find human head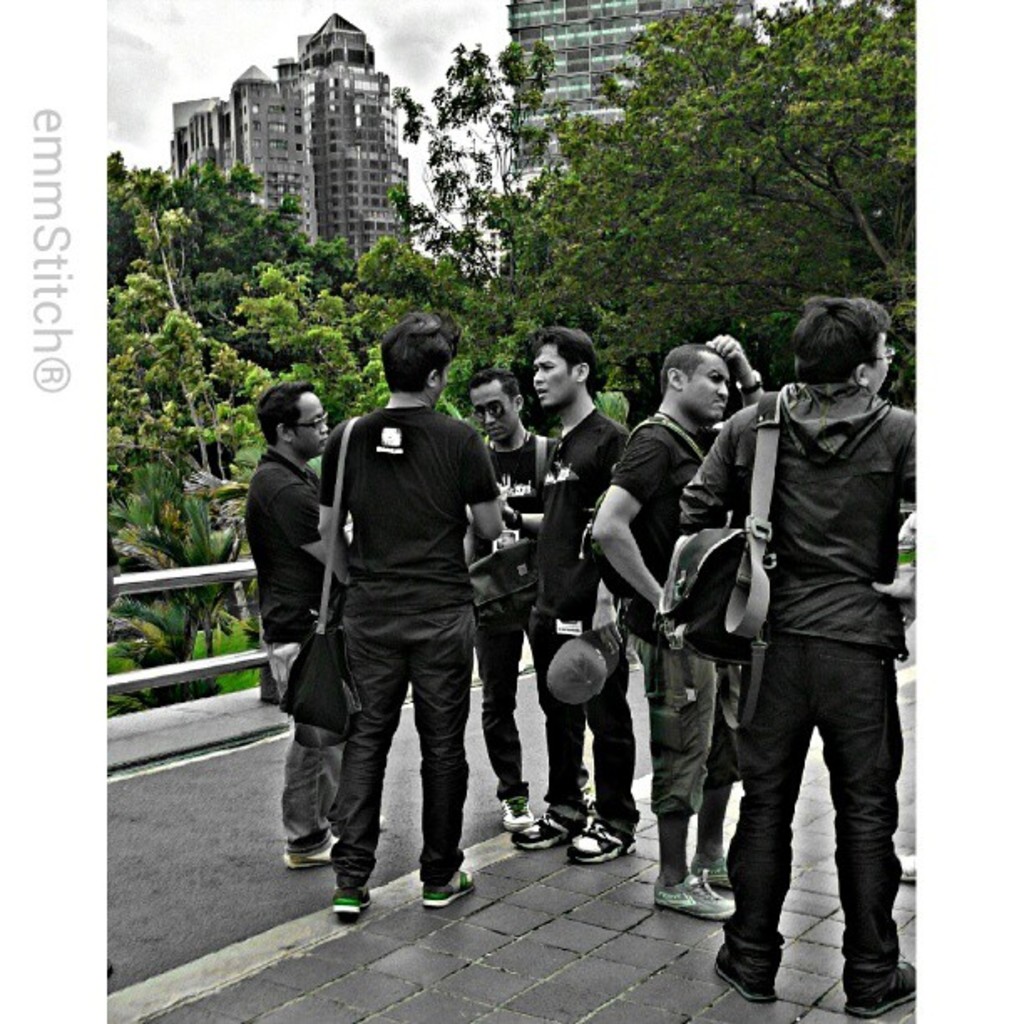
[left=380, top=316, right=452, bottom=410]
